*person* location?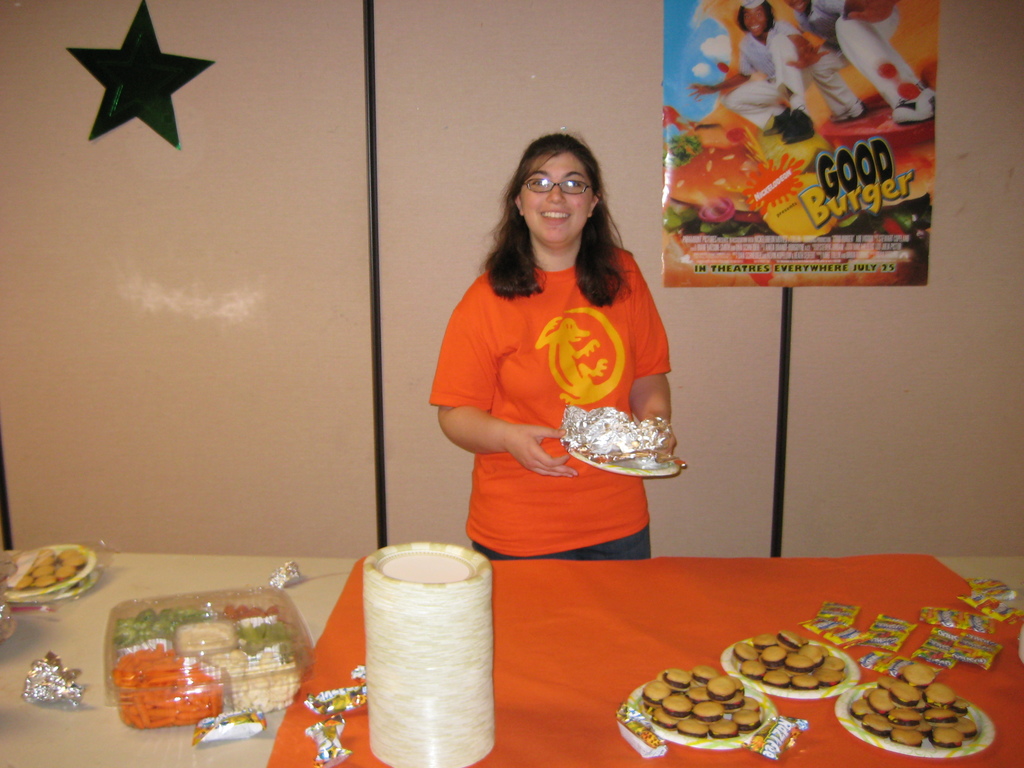
[426,129,692,610]
